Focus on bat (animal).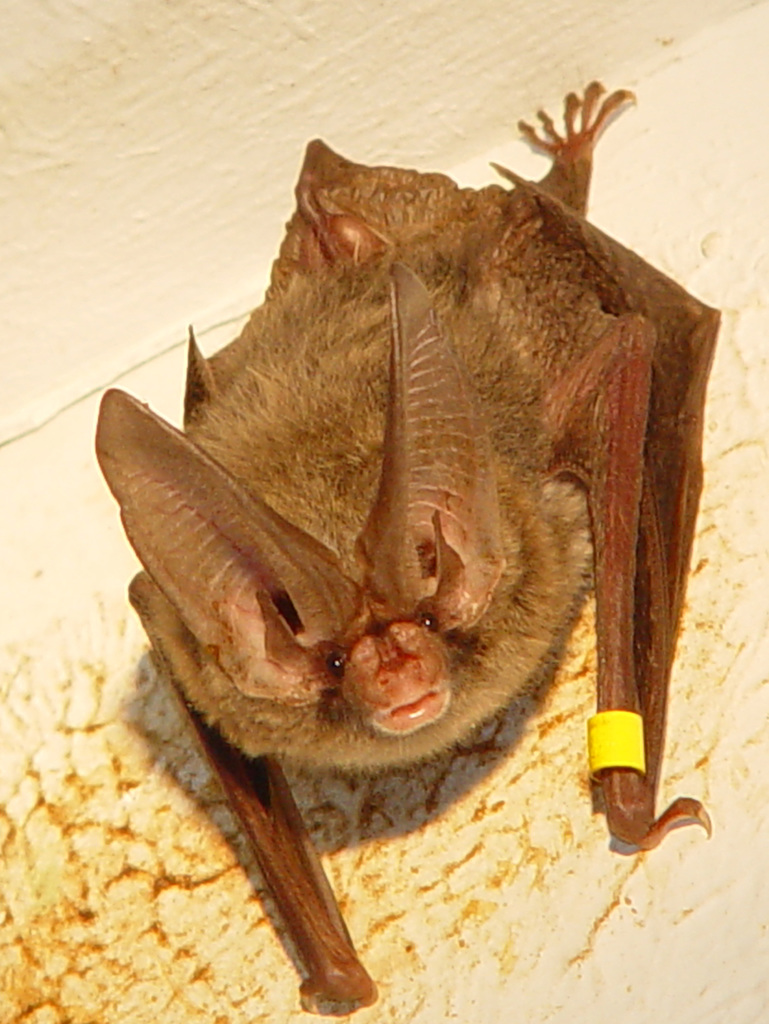
Focused at locate(90, 77, 723, 1008).
